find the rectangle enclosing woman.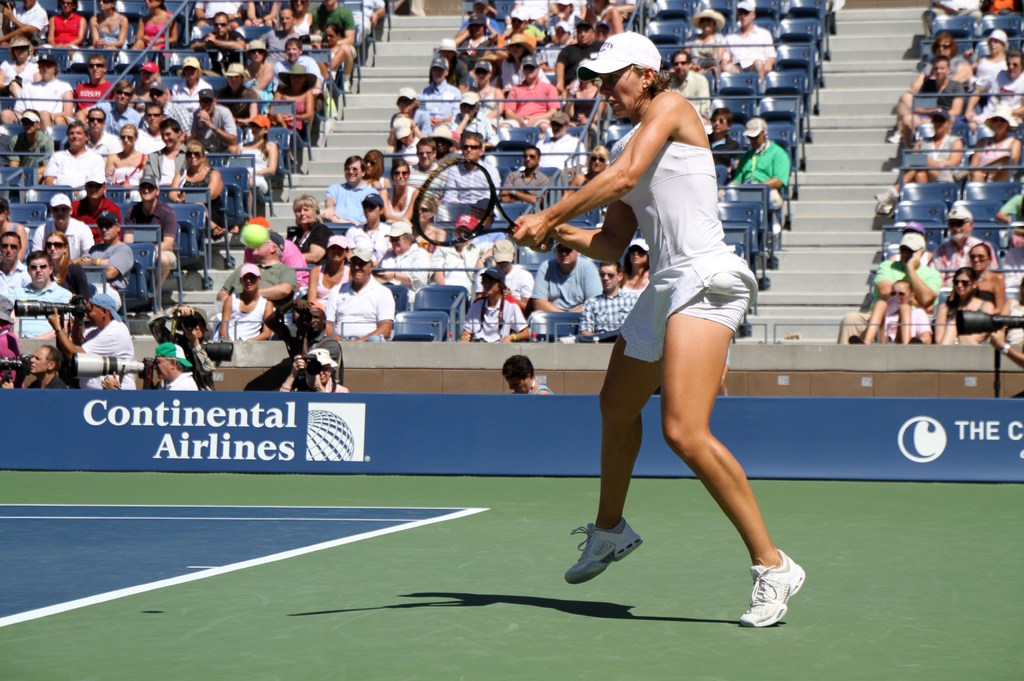
detection(998, 275, 1023, 346).
